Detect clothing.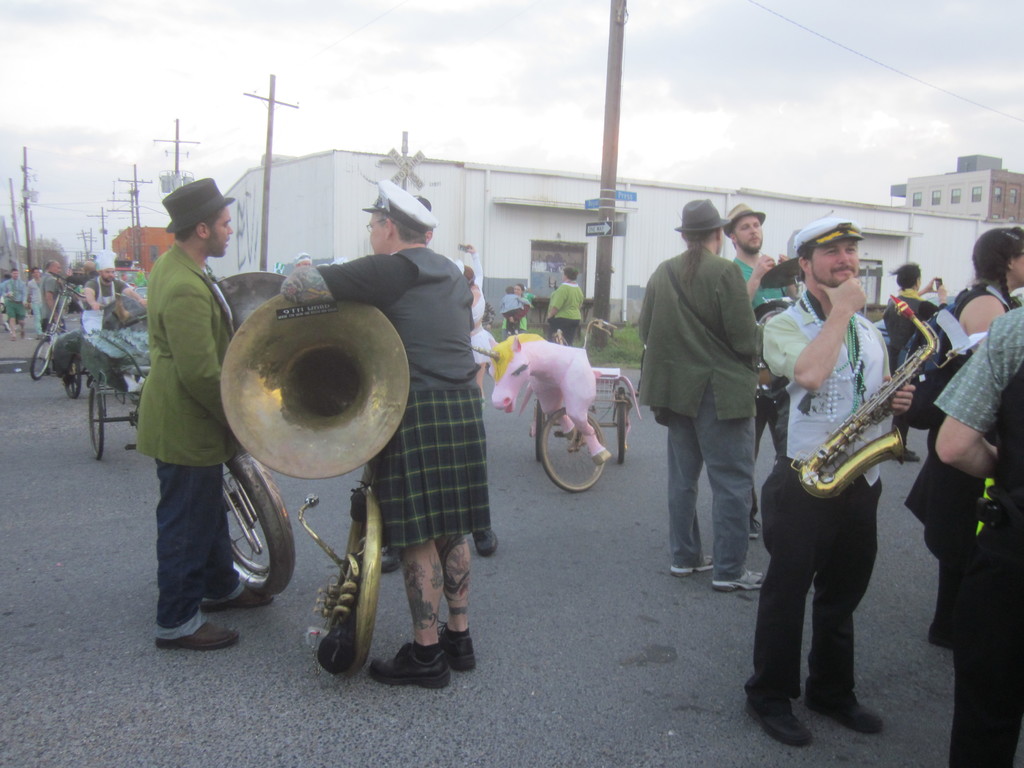
Detected at Rect(507, 295, 516, 324).
